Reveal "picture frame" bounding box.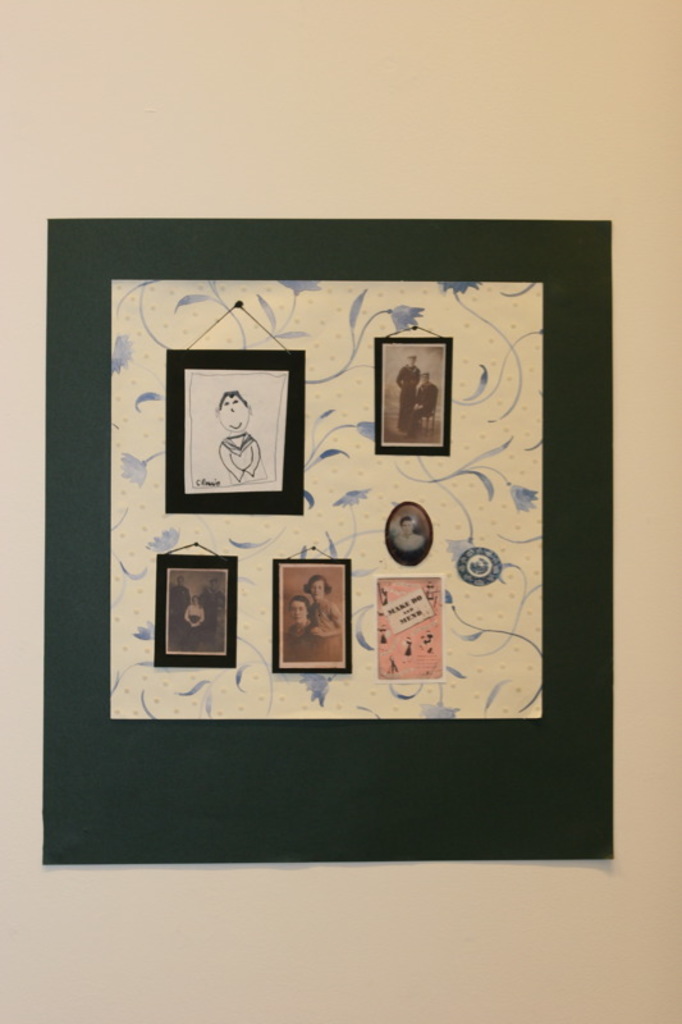
Revealed: 372:572:448:681.
